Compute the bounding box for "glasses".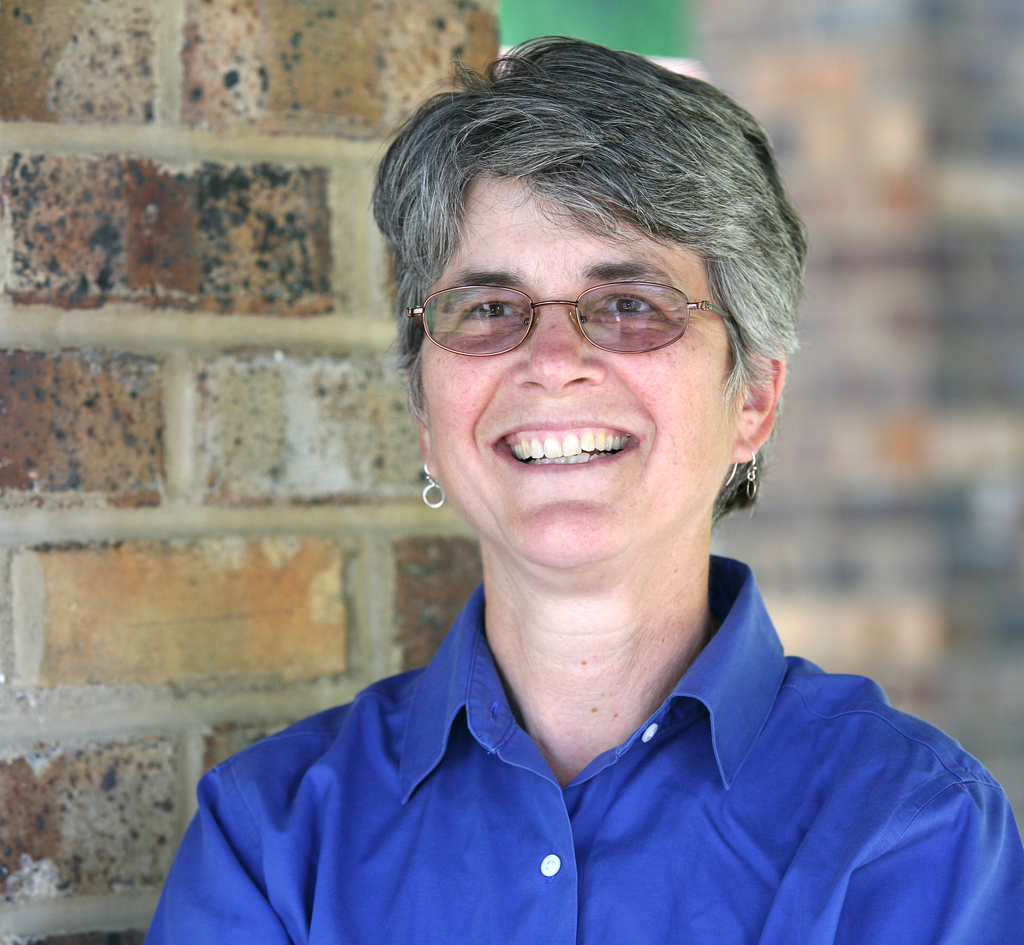
(x1=411, y1=264, x2=746, y2=358).
